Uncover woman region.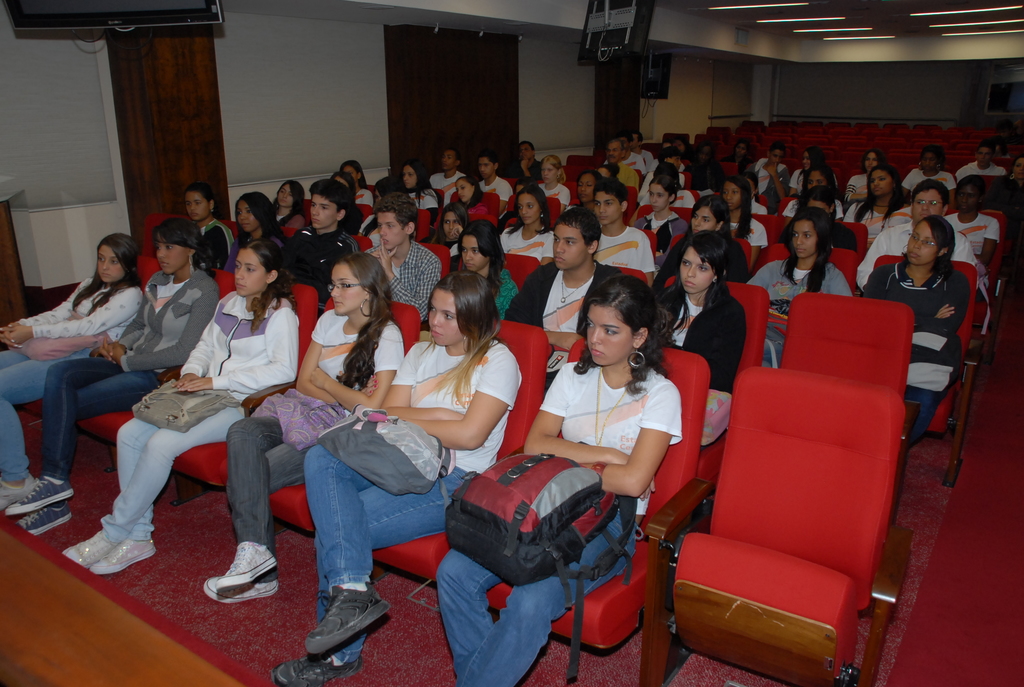
Uncovered: 62,241,301,576.
